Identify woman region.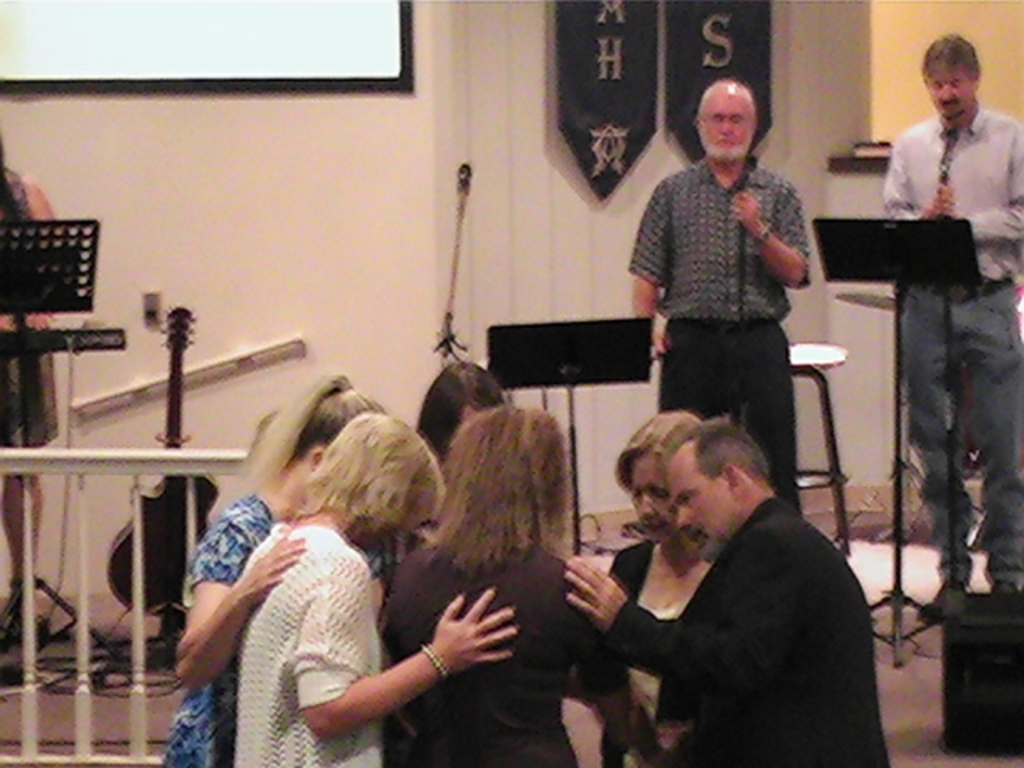
Region: (left=0, top=125, right=64, bottom=648).
